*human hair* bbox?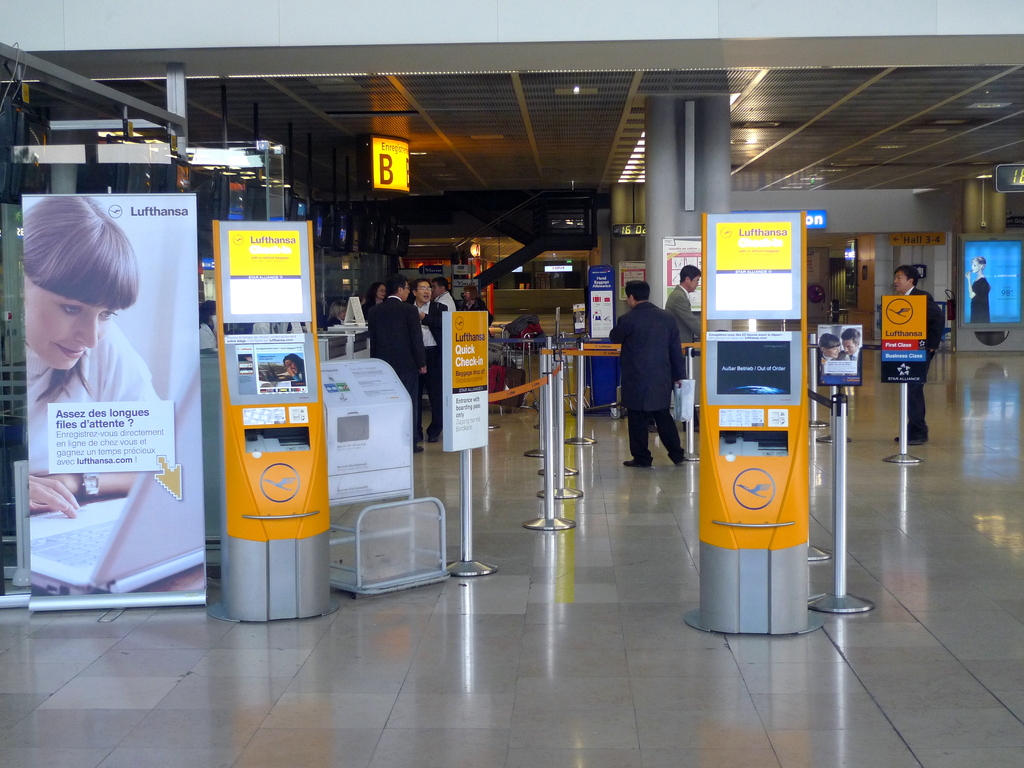
detection(364, 282, 384, 306)
